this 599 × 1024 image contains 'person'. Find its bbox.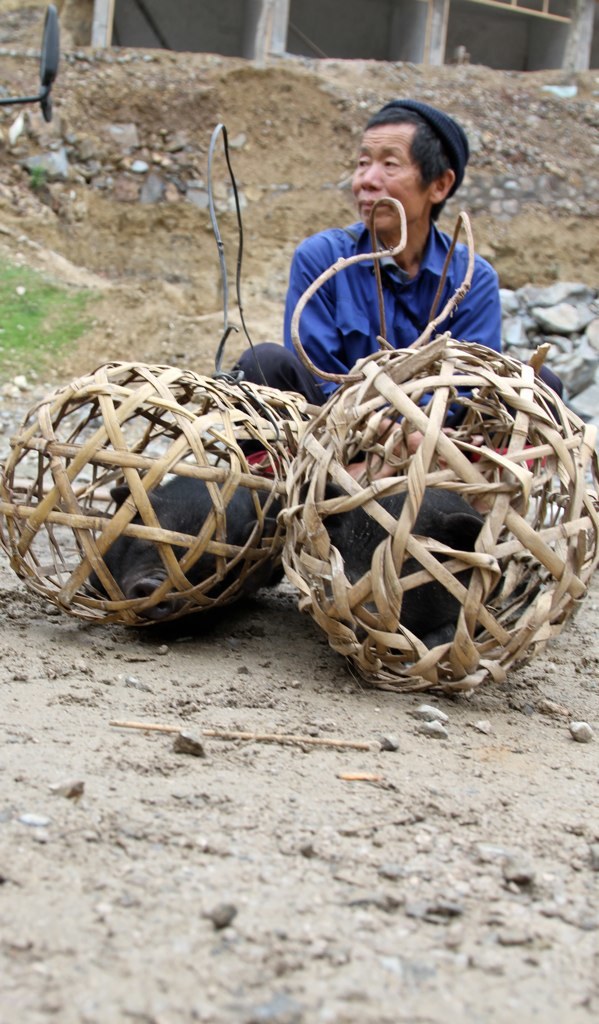
235 92 501 439.
